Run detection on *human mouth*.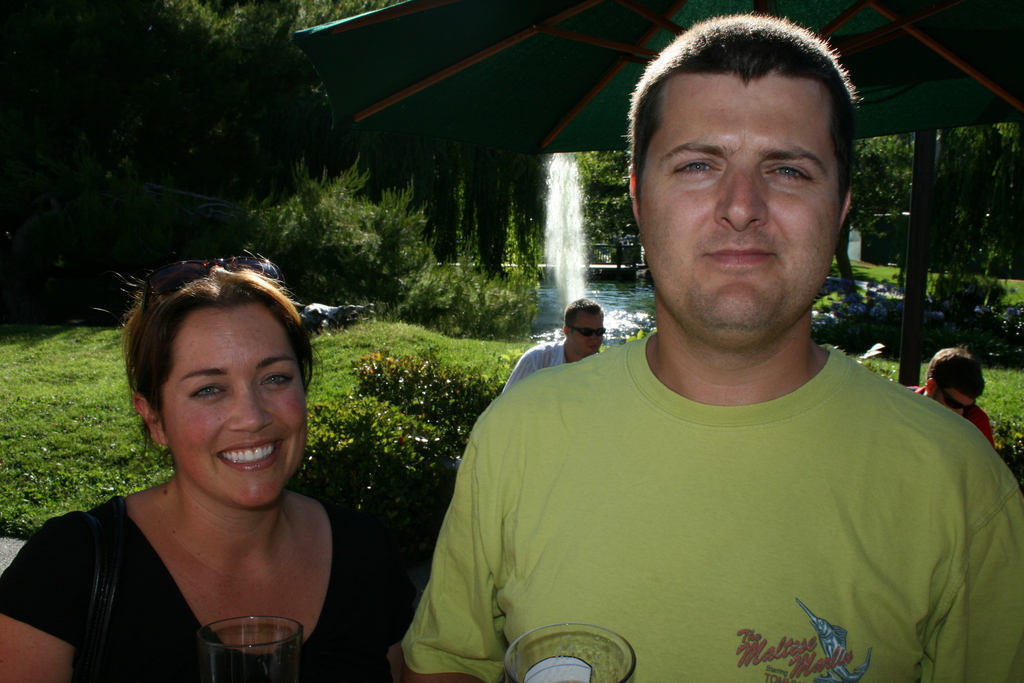
Result: bbox(589, 342, 597, 348).
